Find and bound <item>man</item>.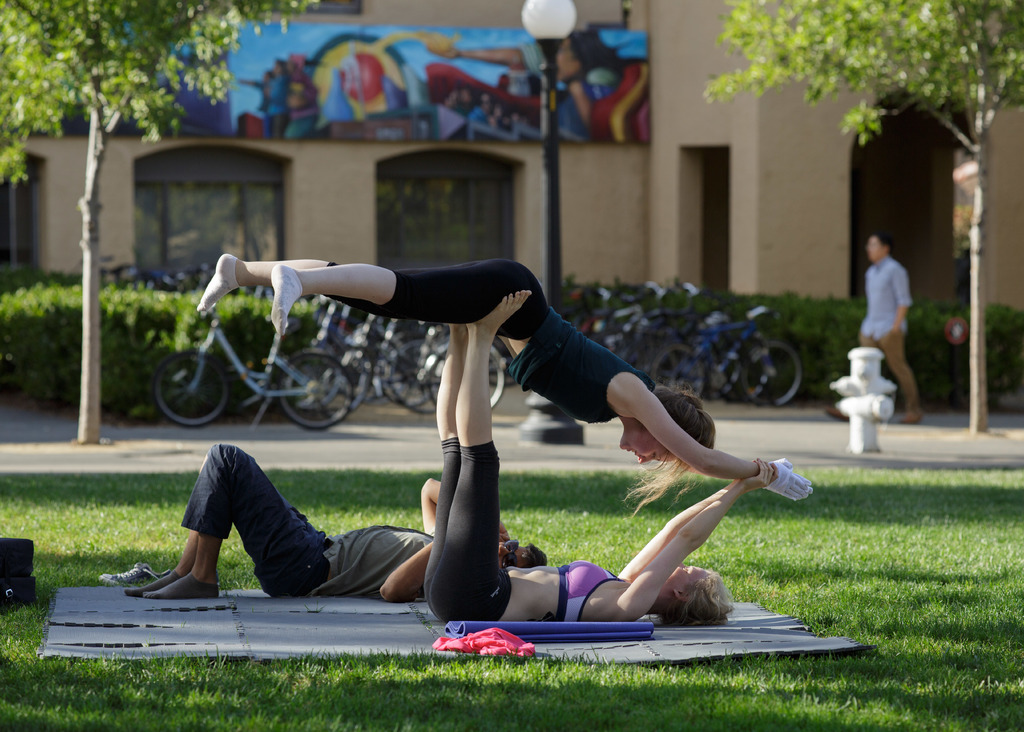
Bound: [x1=123, y1=437, x2=552, y2=602].
